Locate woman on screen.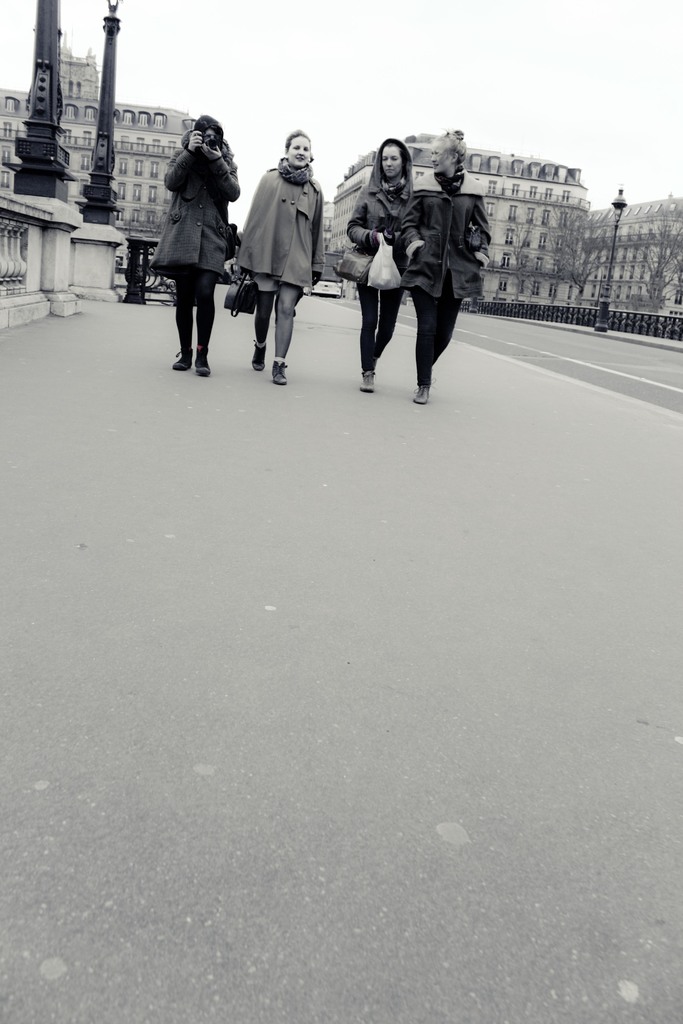
On screen at (400, 120, 488, 401).
